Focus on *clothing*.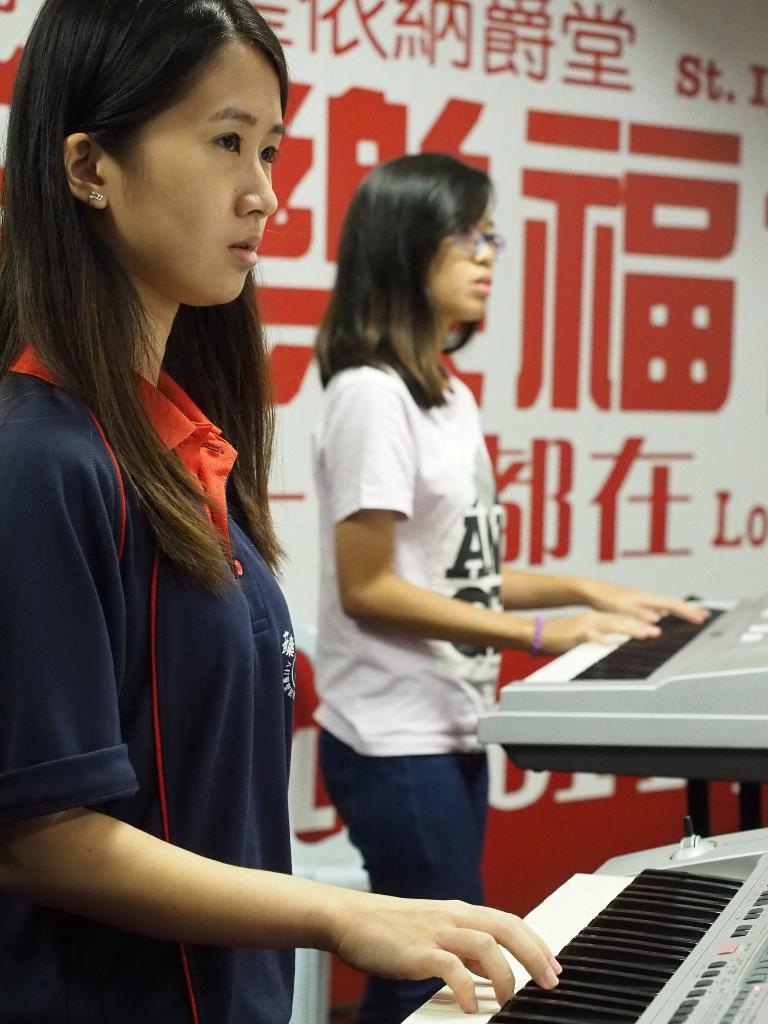
Focused at <region>0, 320, 299, 1023</region>.
